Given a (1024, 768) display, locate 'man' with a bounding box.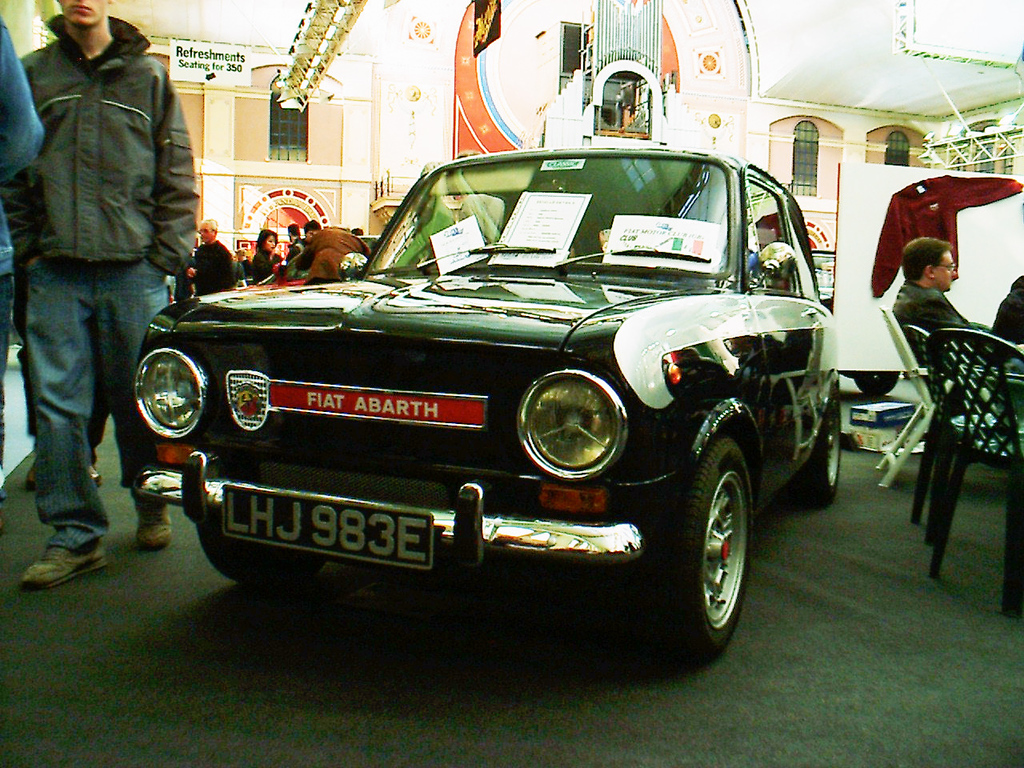
Located: Rect(4, 0, 198, 579).
